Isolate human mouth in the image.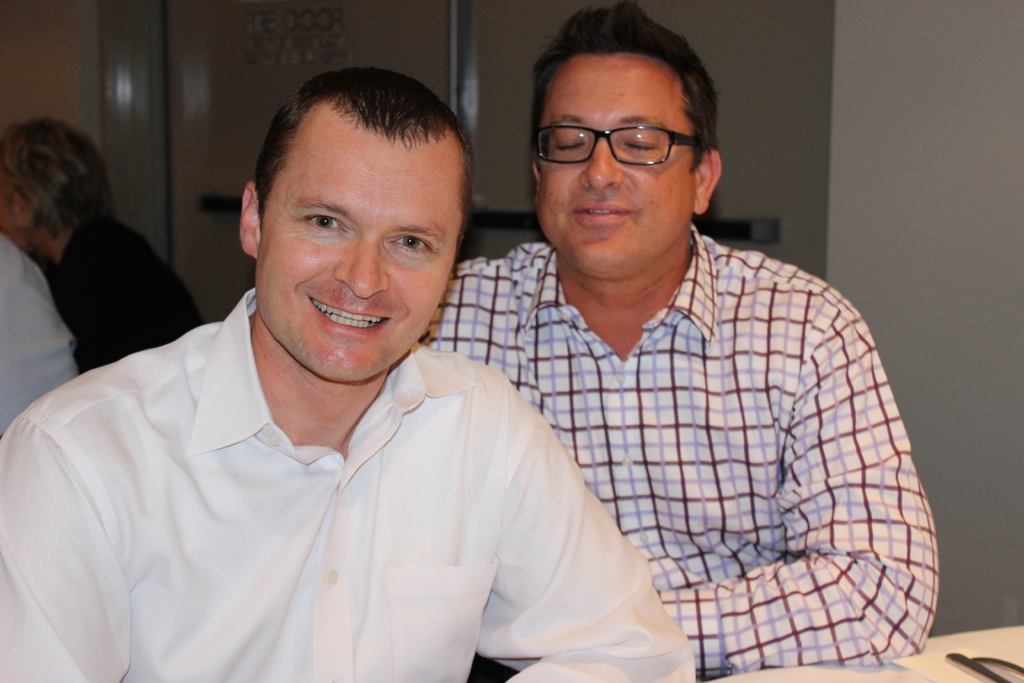
Isolated region: x1=569 y1=193 x2=635 y2=231.
